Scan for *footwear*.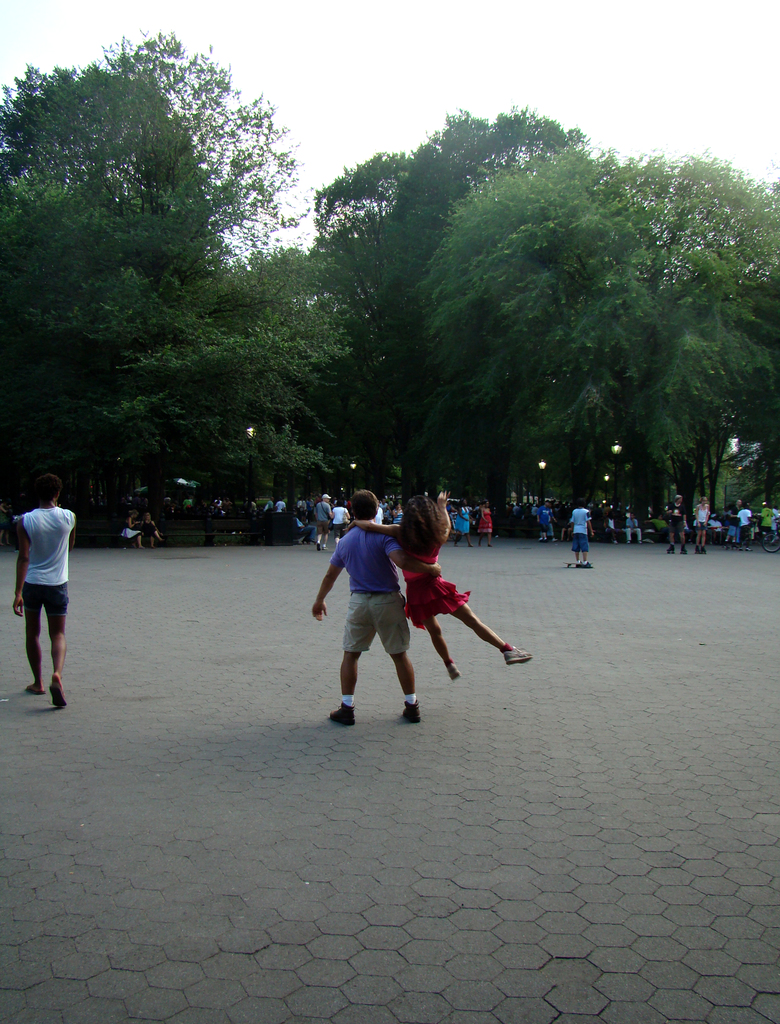
Scan result: box=[675, 546, 687, 551].
